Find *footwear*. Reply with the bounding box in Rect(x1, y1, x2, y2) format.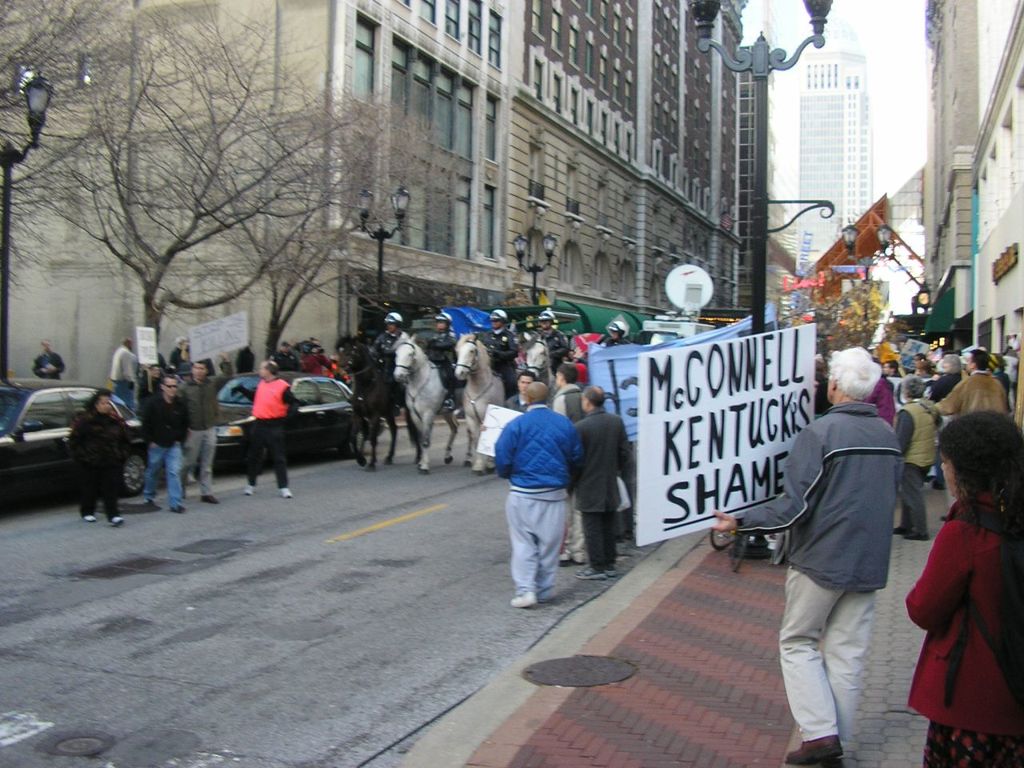
Rect(144, 496, 154, 506).
